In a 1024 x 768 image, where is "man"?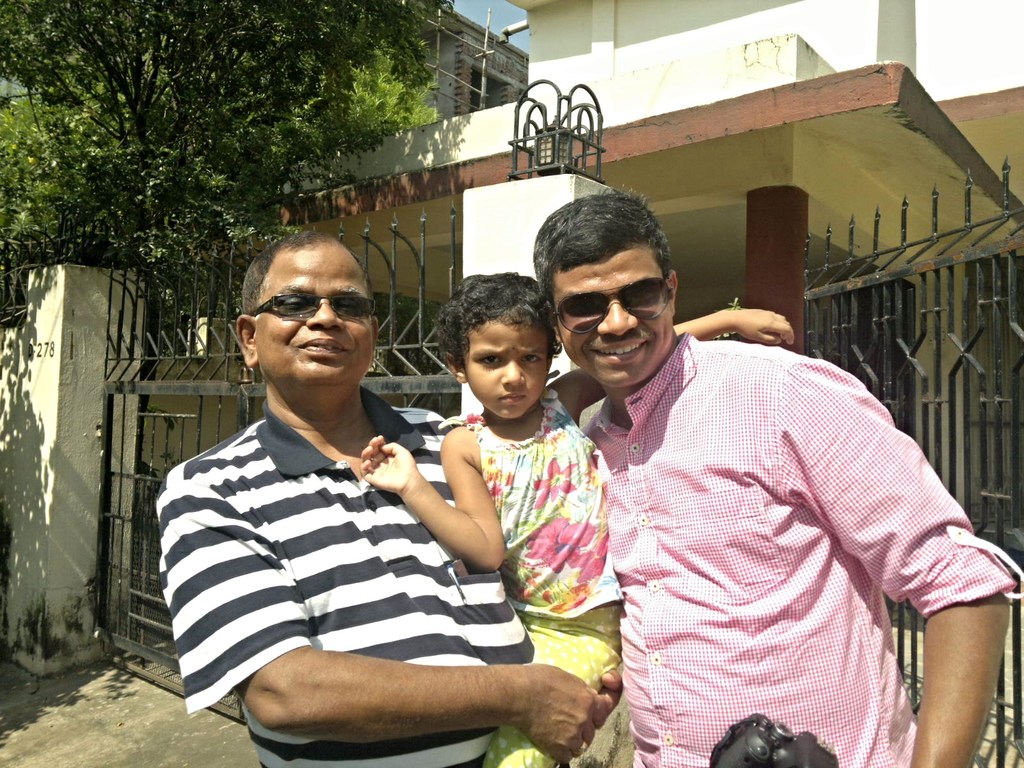
rect(157, 232, 624, 767).
